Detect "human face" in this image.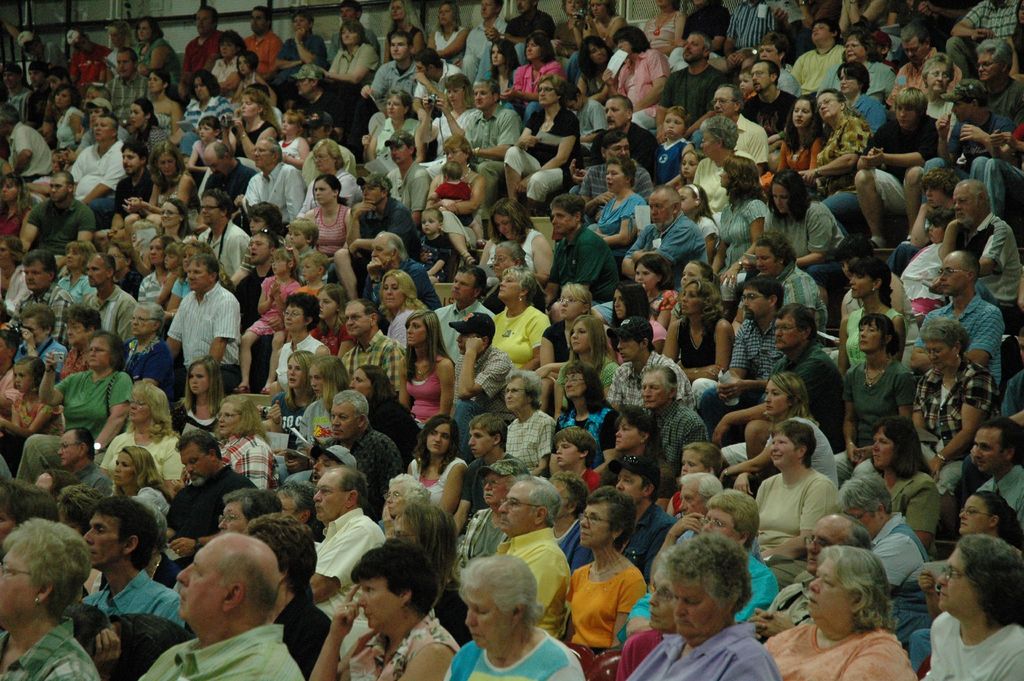
Detection: bbox(742, 286, 769, 319).
